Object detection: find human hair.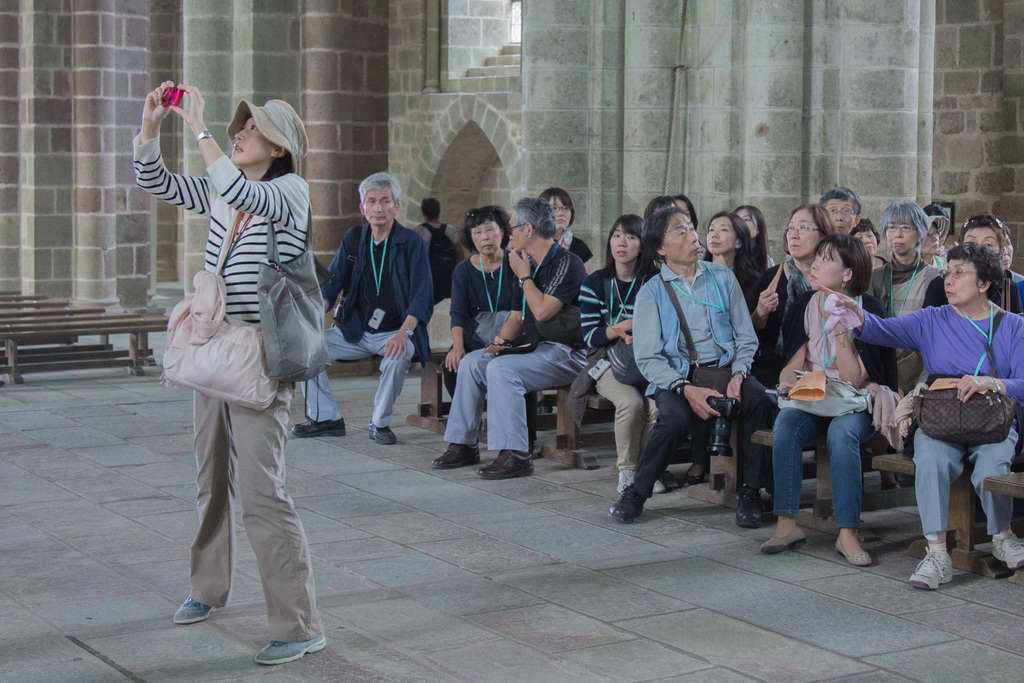
960, 218, 1011, 274.
